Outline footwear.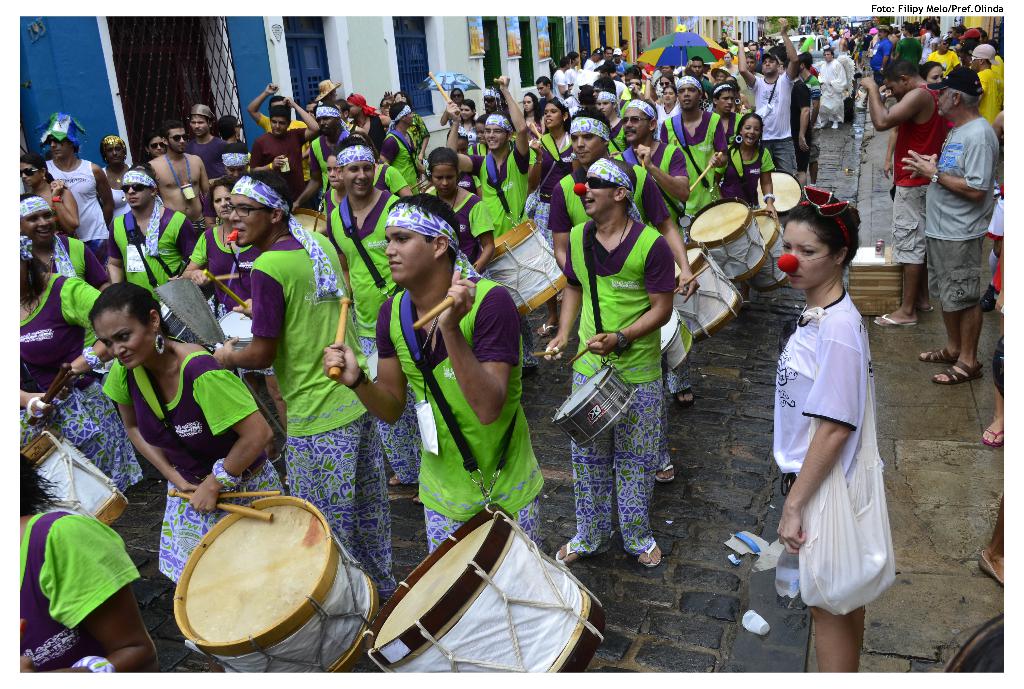
Outline: {"left": 980, "top": 420, "right": 1004, "bottom": 447}.
